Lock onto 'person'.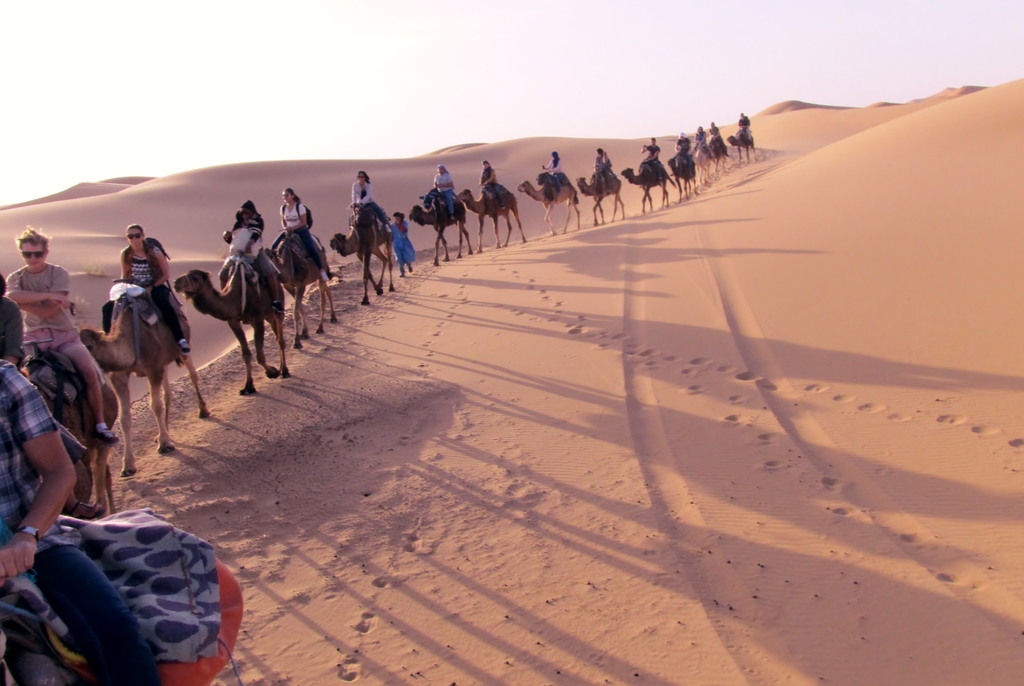
Locked: Rect(268, 188, 330, 280).
